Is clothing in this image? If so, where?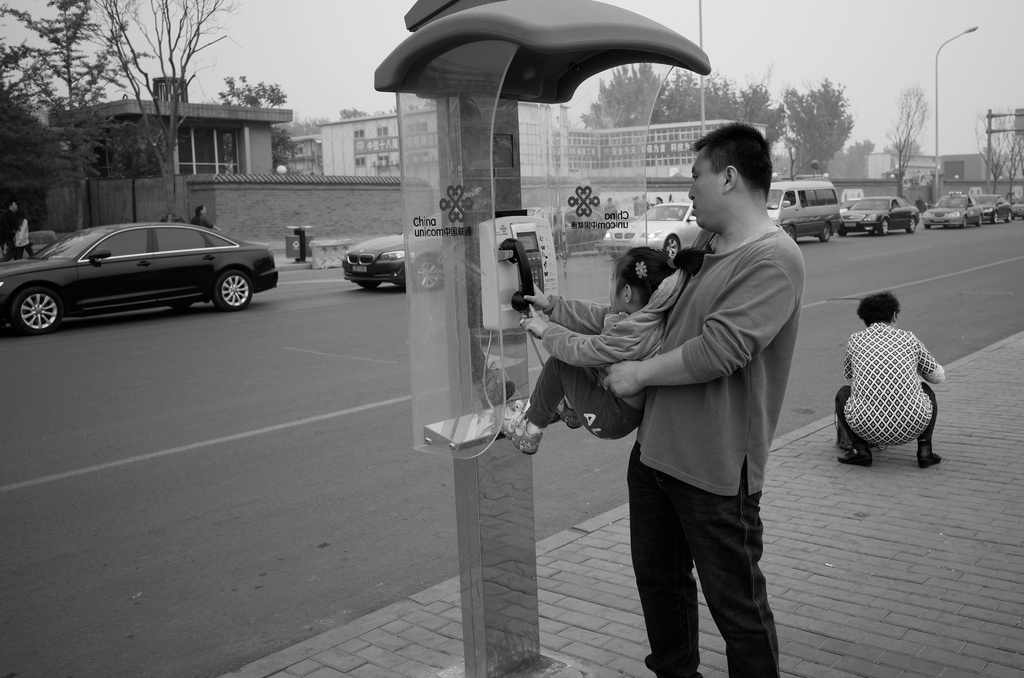
Yes, at rect(0, 207, 35, 261).
